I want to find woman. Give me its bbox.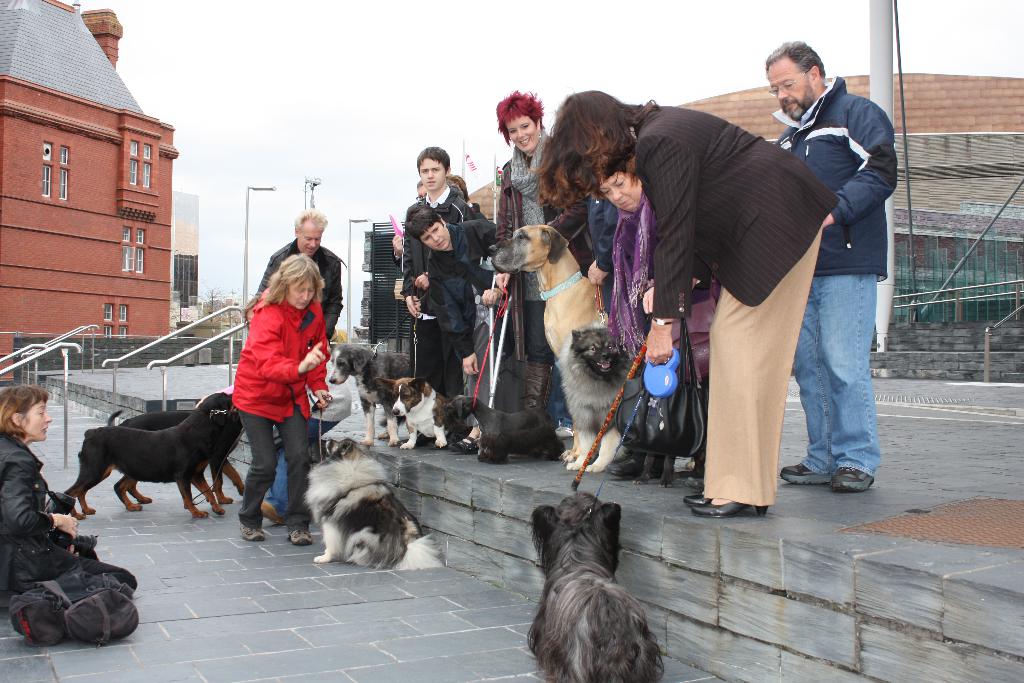
0:383:140:605.
